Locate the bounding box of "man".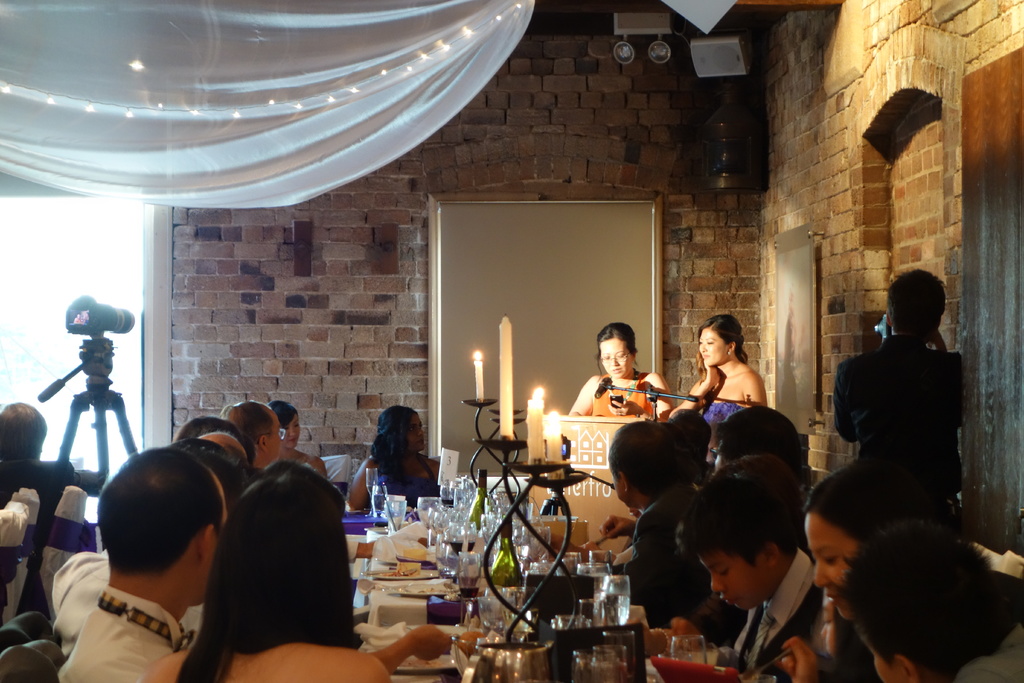
Bounding box: {"left": 225, "top": 398, "right": 287, "bottom": 469}.
